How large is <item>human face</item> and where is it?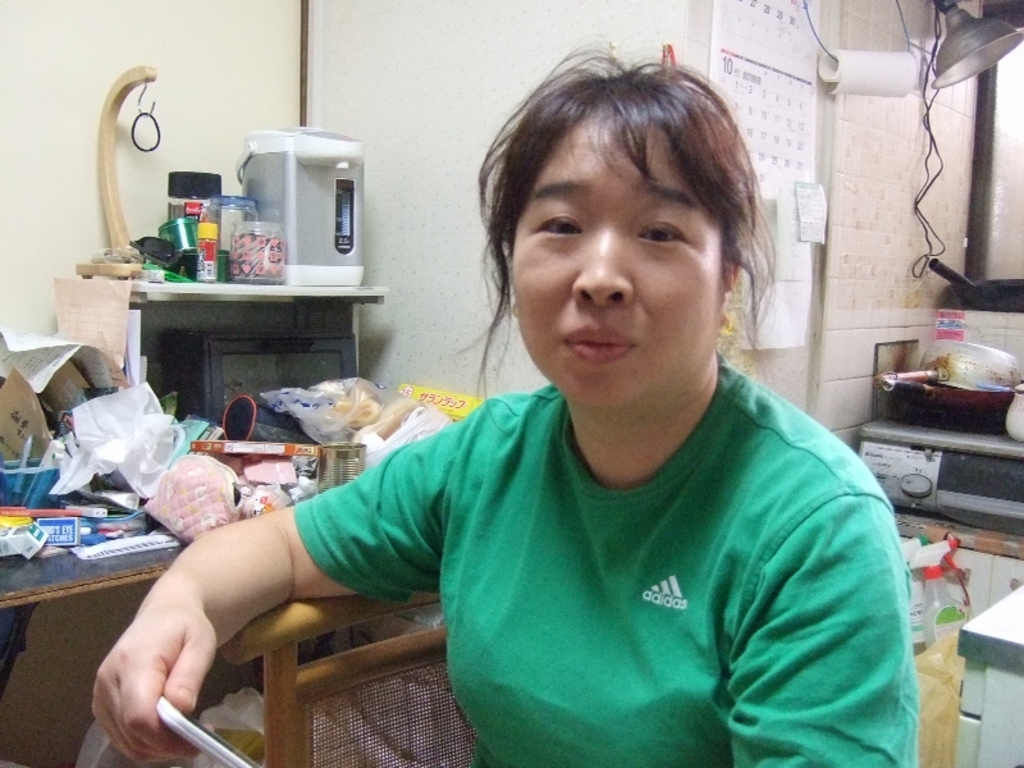
Bounding box: <box>506,122,719,401</box>.
